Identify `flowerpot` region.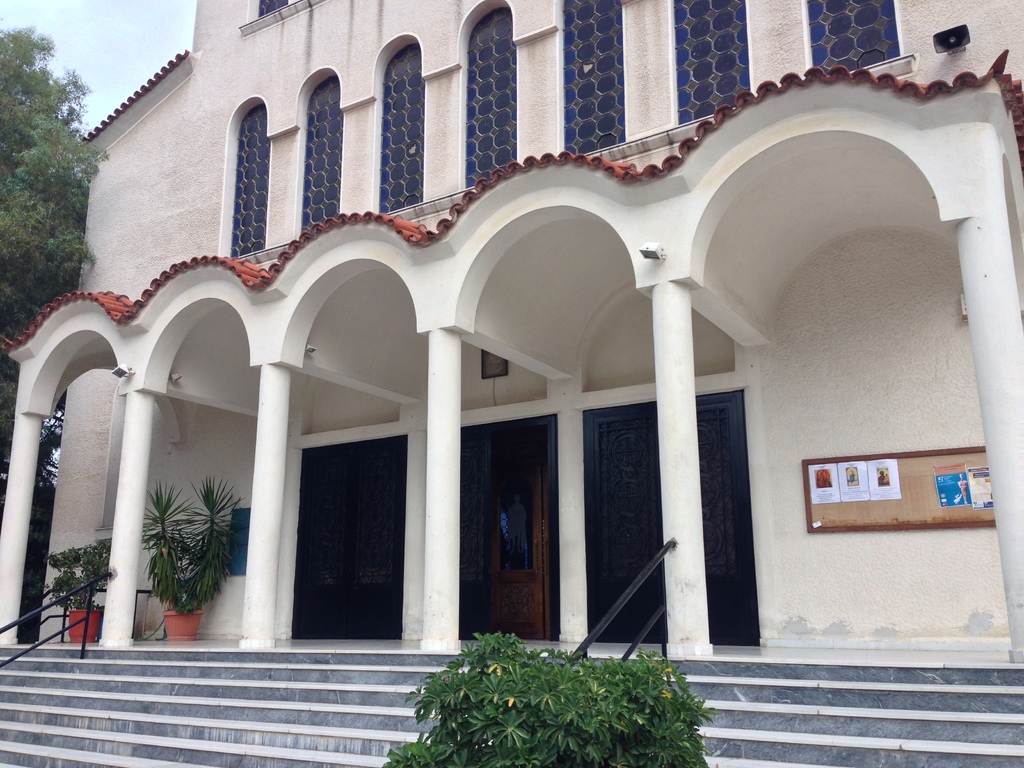
Region: box=[66, 605, 102, 645].
